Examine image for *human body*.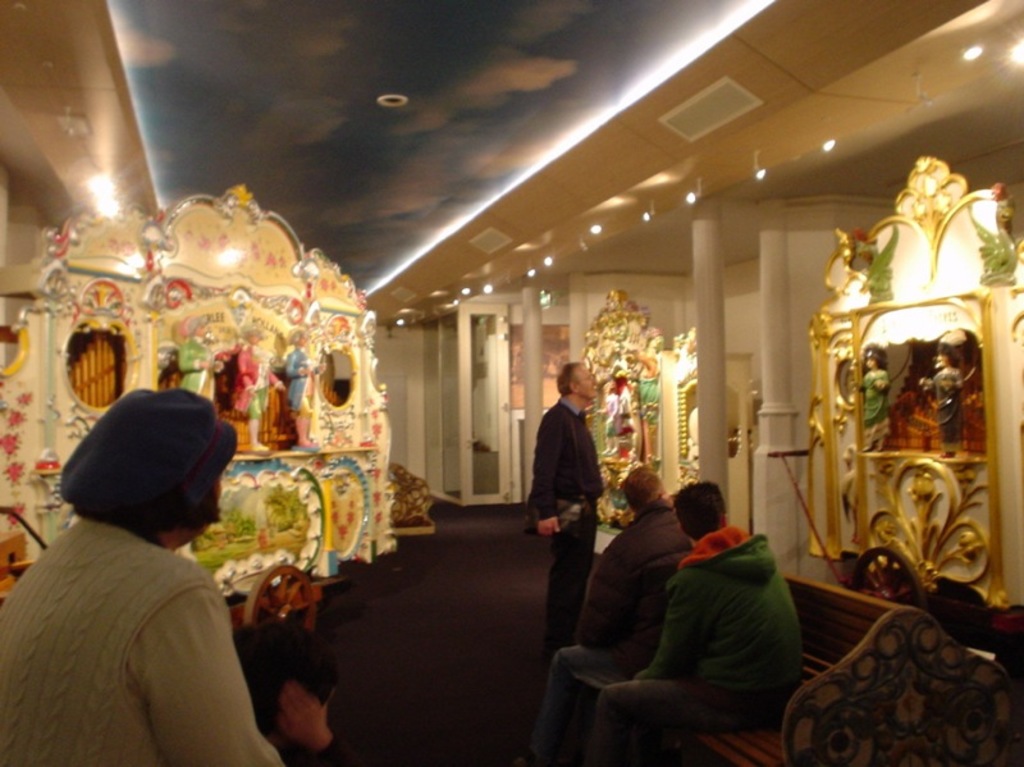
Examination result: <bbox>534, 396, 609, 666</bbox>.
